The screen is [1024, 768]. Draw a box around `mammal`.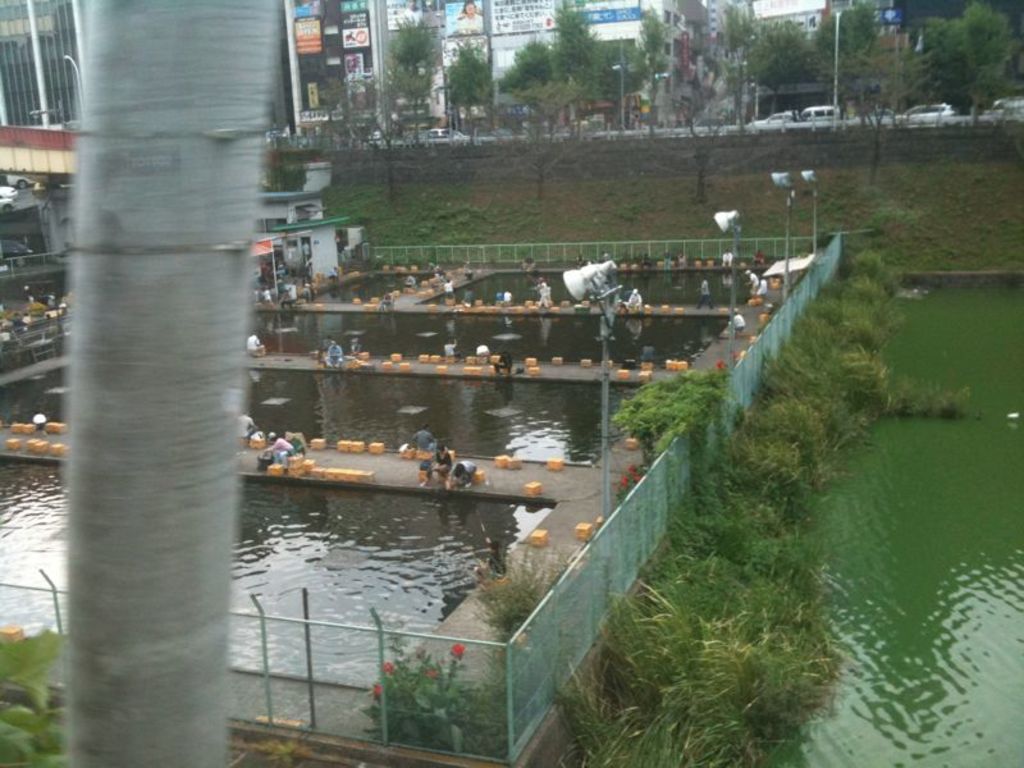
572, 252, 581, 266.
